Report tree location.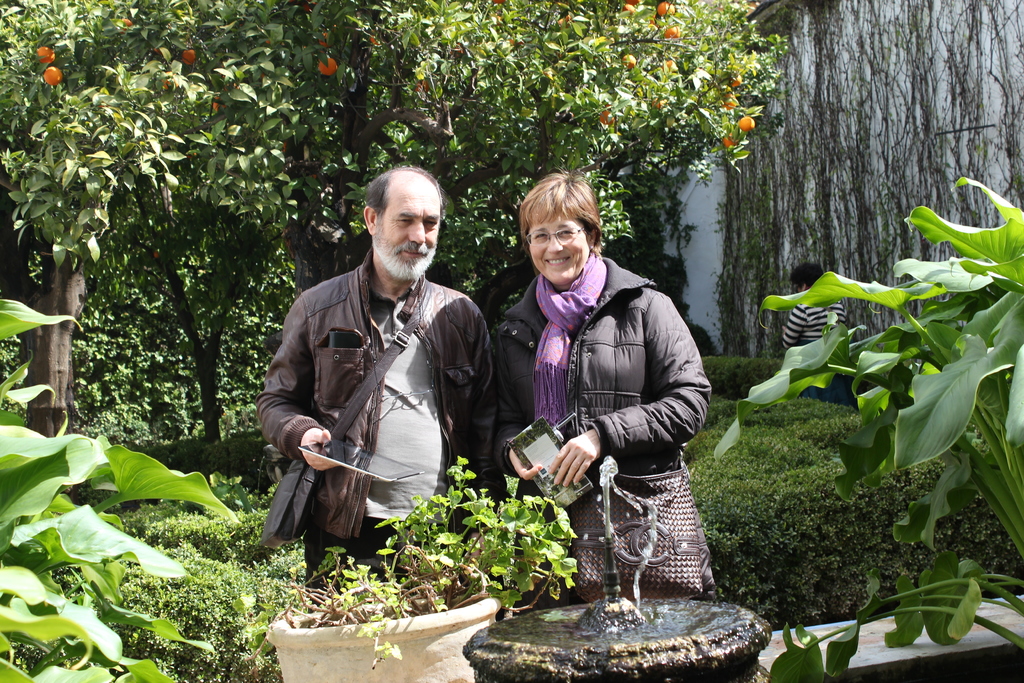
Report: <bbox>254, 0, 559, 283</bbox>.
